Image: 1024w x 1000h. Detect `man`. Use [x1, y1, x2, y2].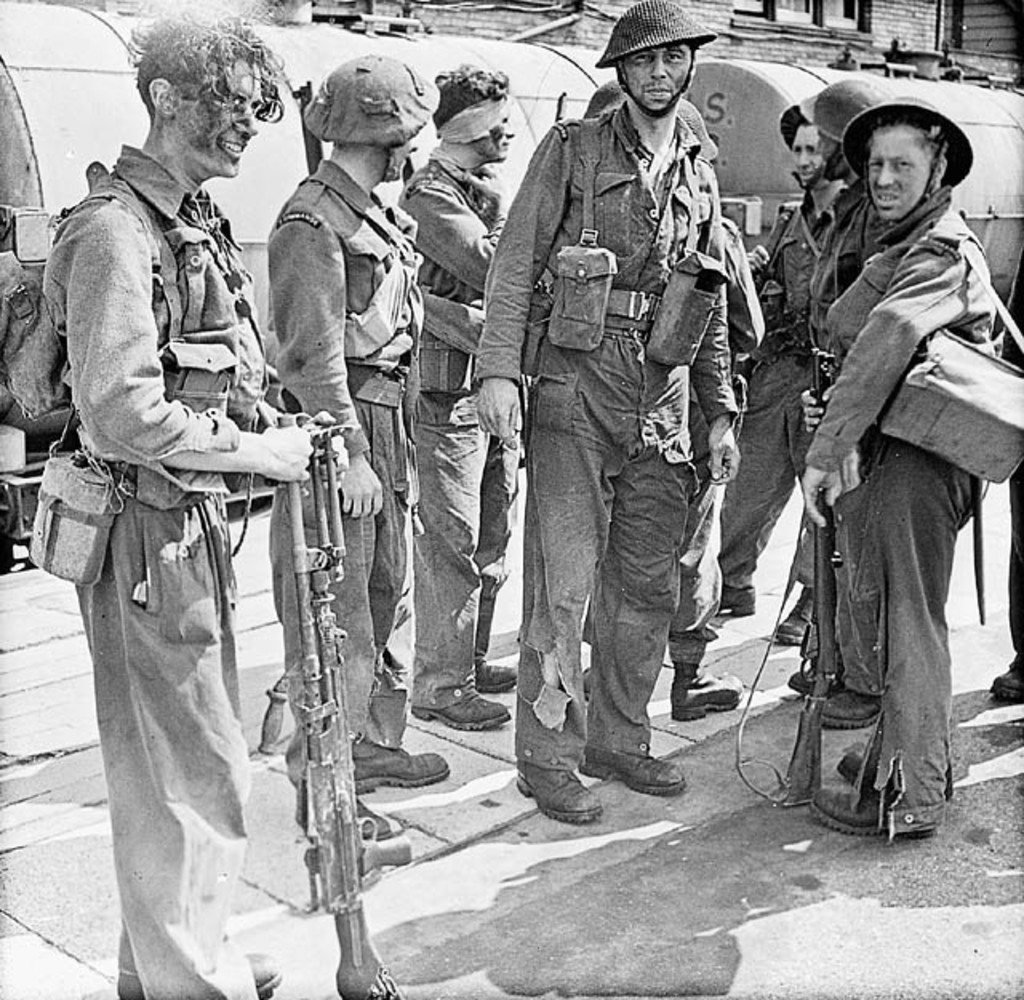
[395, 64, 518, 728].
